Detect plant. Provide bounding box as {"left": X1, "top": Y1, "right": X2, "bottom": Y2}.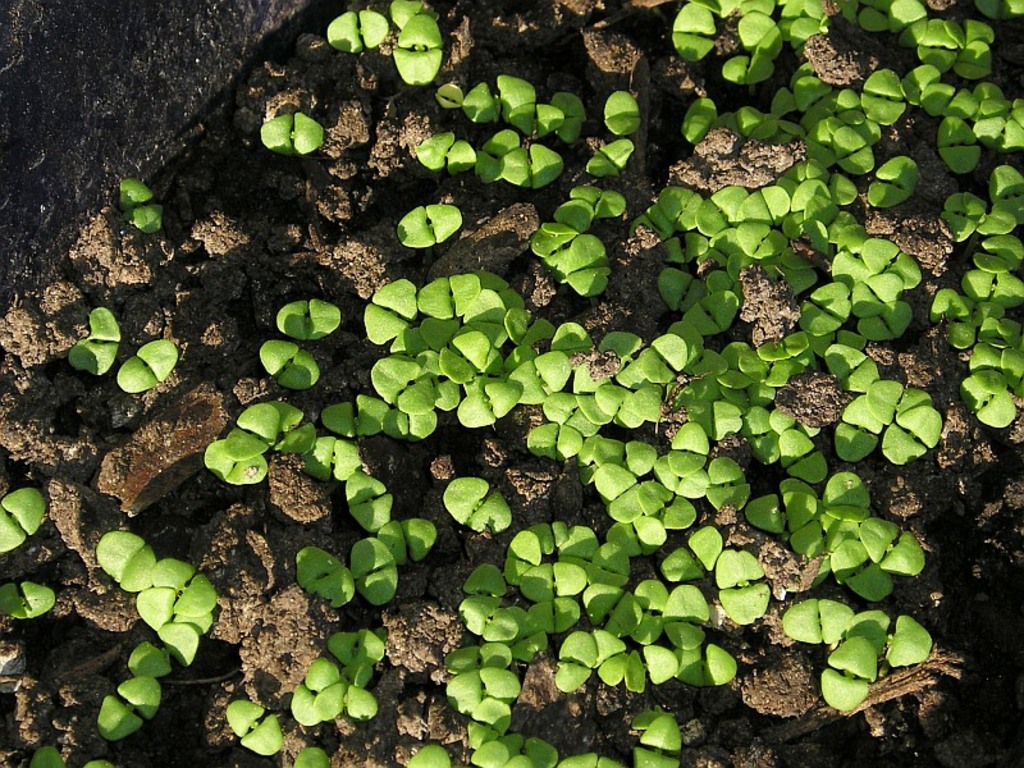
{"left": 589, "top": 141, "right": 628, "bottom": 184}.
